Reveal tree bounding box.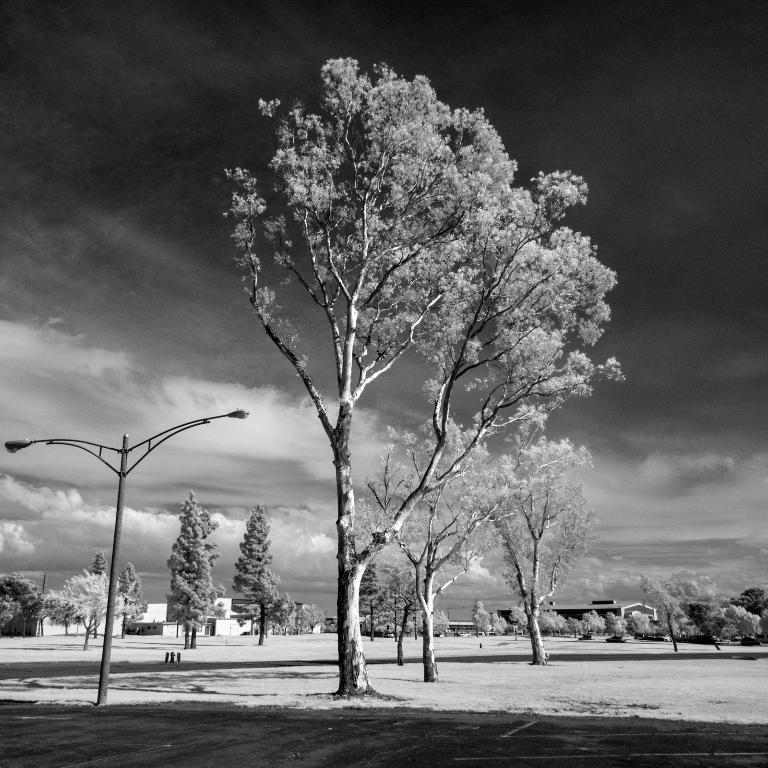
Revealed: x1=228 y1=499 x2=302 y2=646.
